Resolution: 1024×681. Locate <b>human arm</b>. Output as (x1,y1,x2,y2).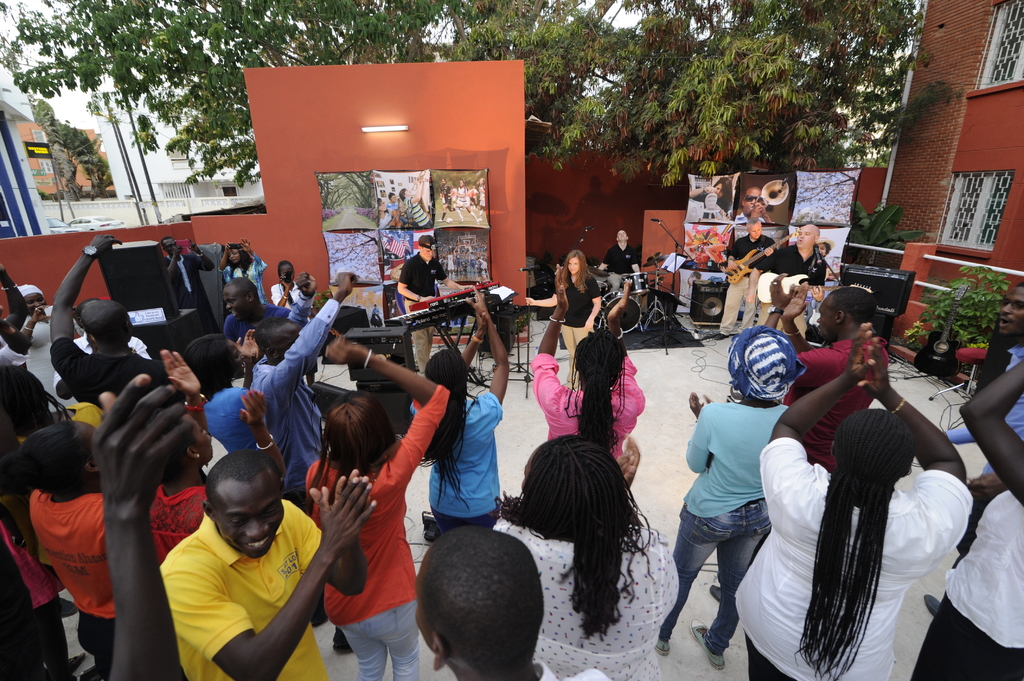
(247,232,266,279).
